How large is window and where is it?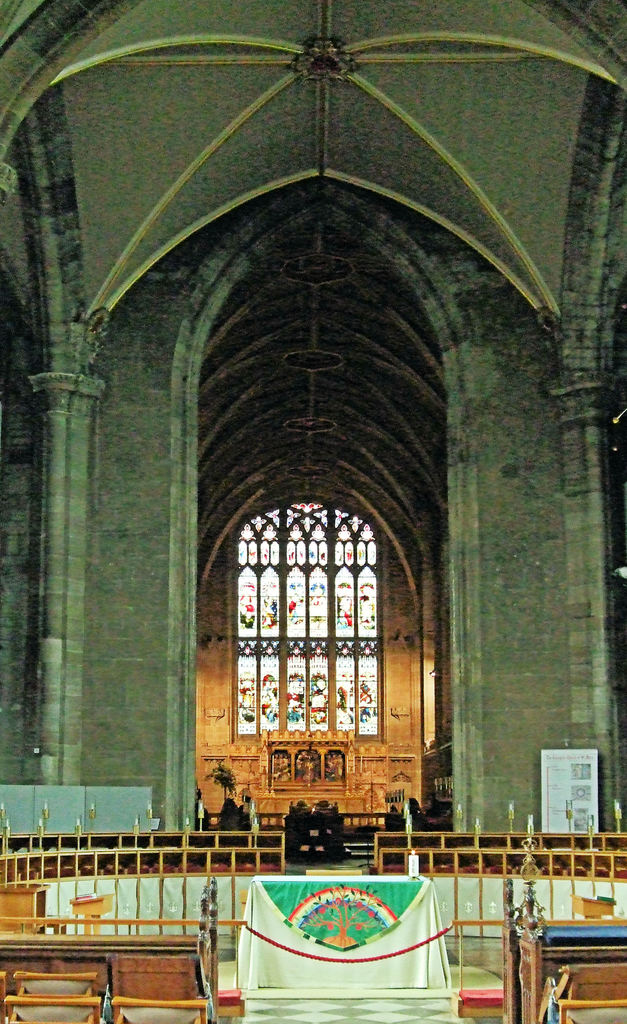
Bounding box: left=225, top=502, right=376, bottom=737.
